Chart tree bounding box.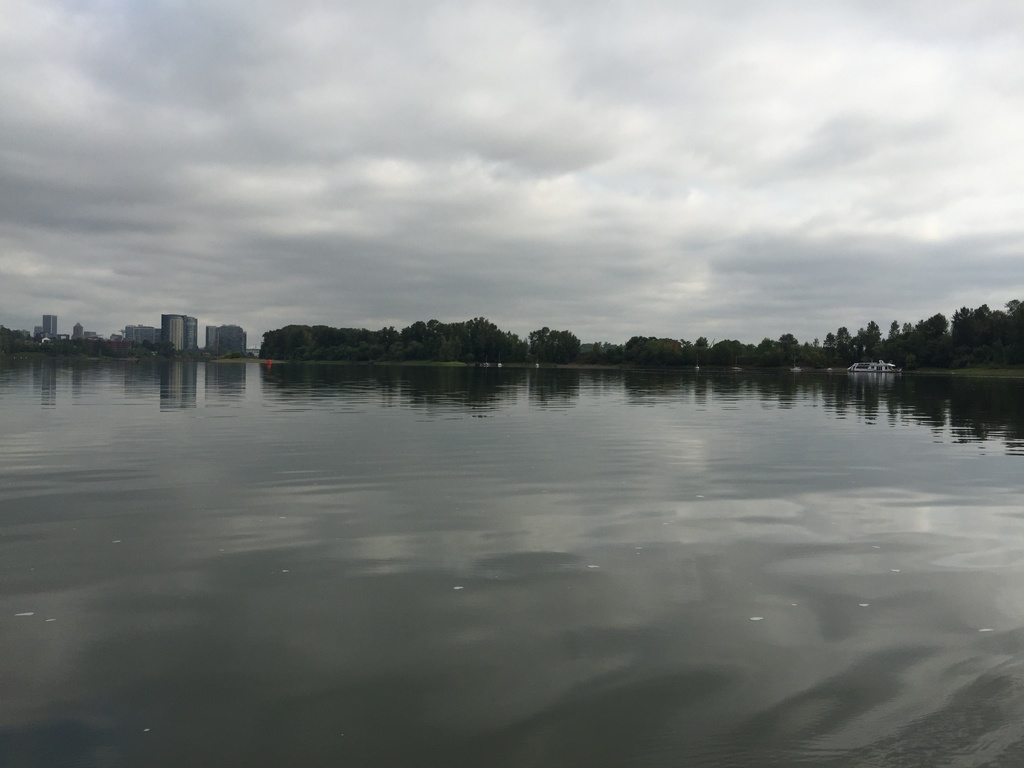
Charted: (708, 343, 756, 367).
